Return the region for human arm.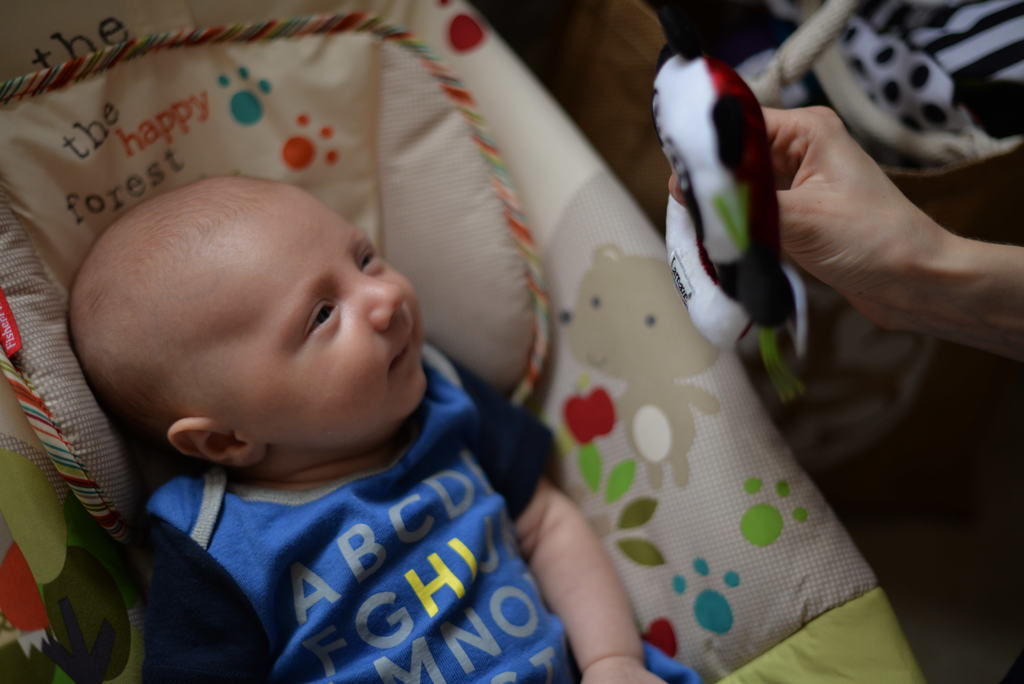
<box>673,97,1023,368</box>.
